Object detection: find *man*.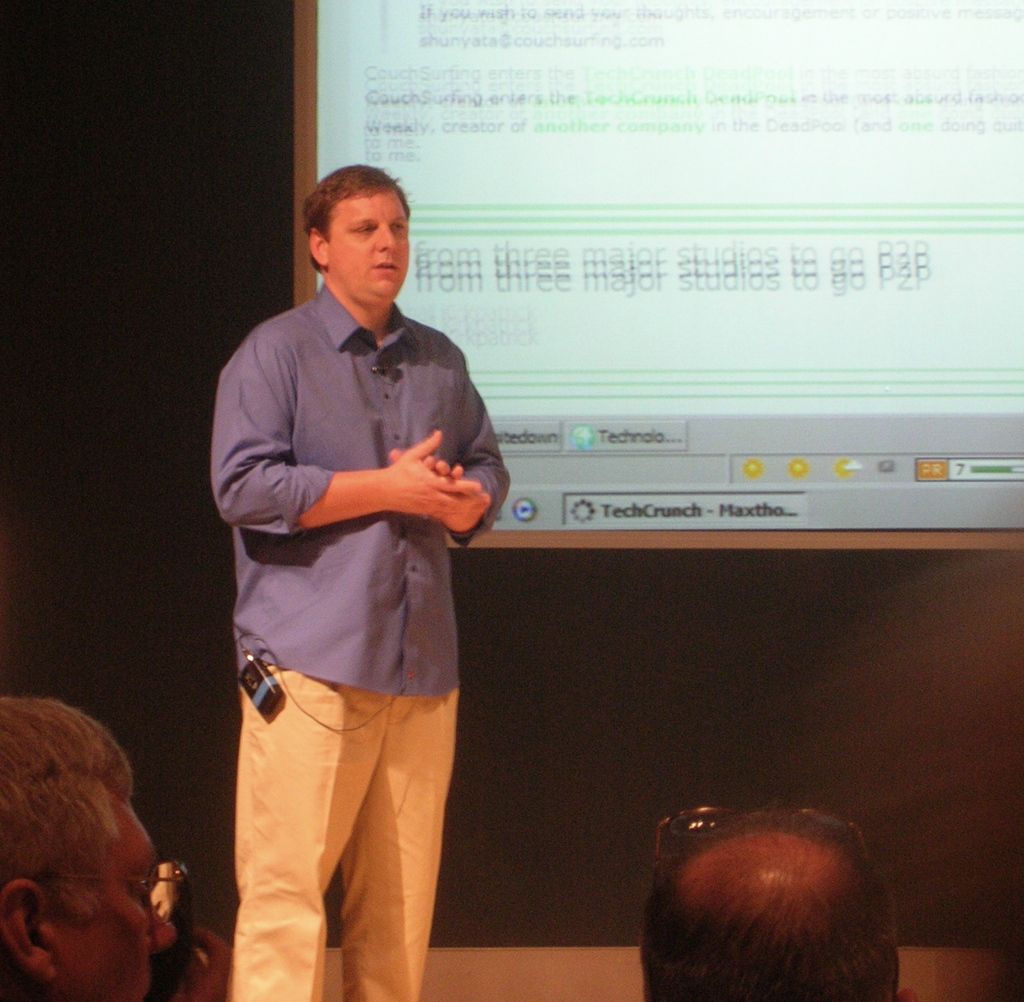
<region>220, 149, 530, 1001</region>.
